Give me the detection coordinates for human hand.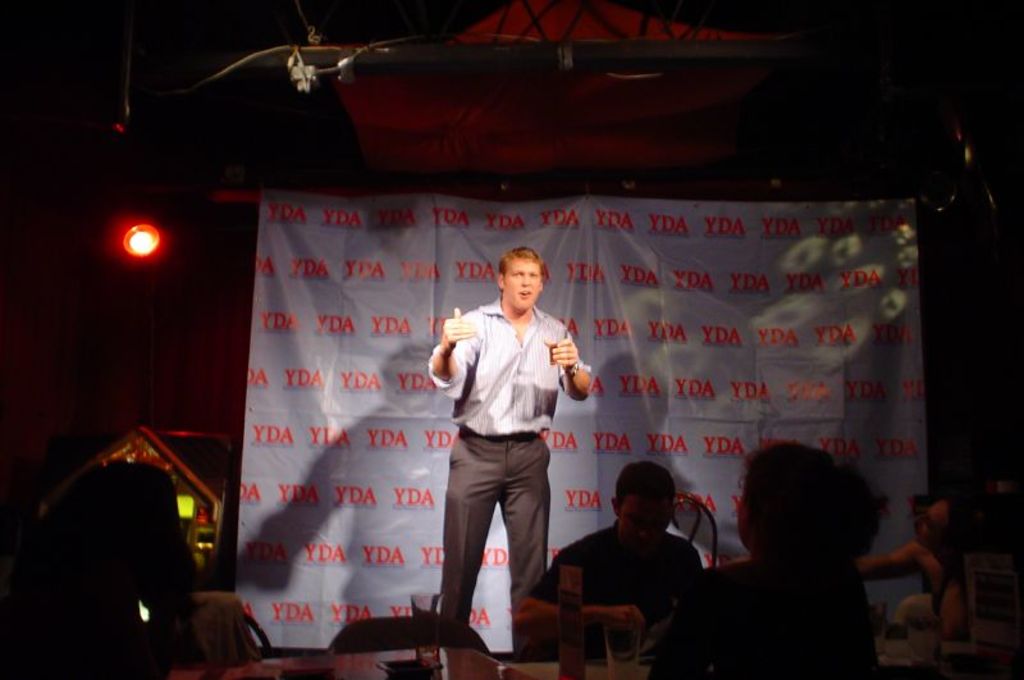
select_region(541, 337, 580, 369).
